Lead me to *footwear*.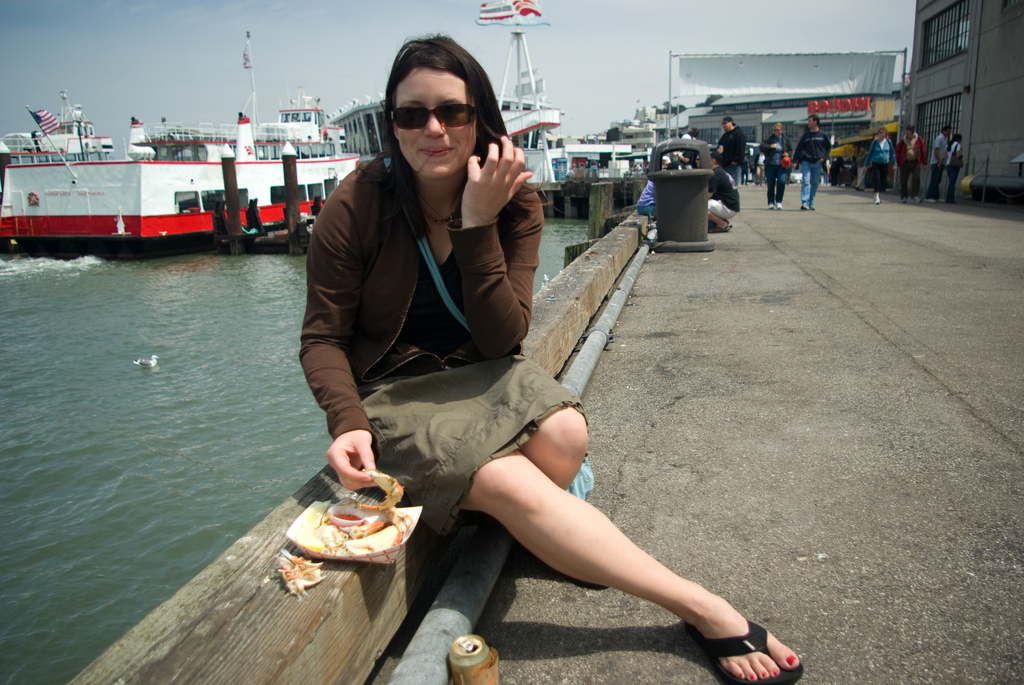
Lead to BBox(760, 184, 765, 187).
